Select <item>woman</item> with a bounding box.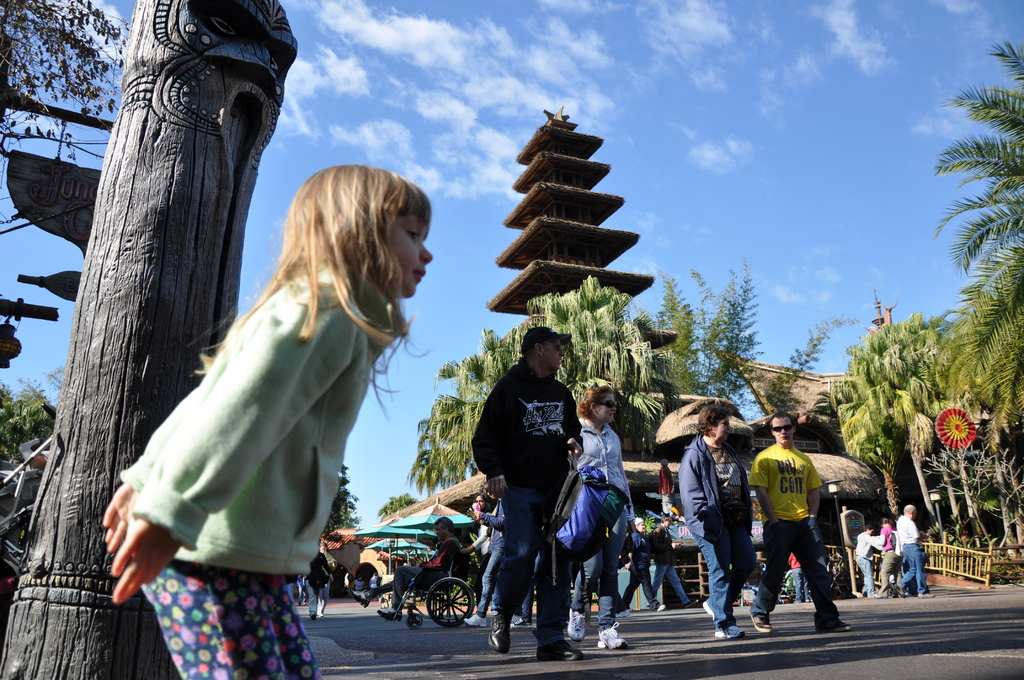
317:543:335:617.
